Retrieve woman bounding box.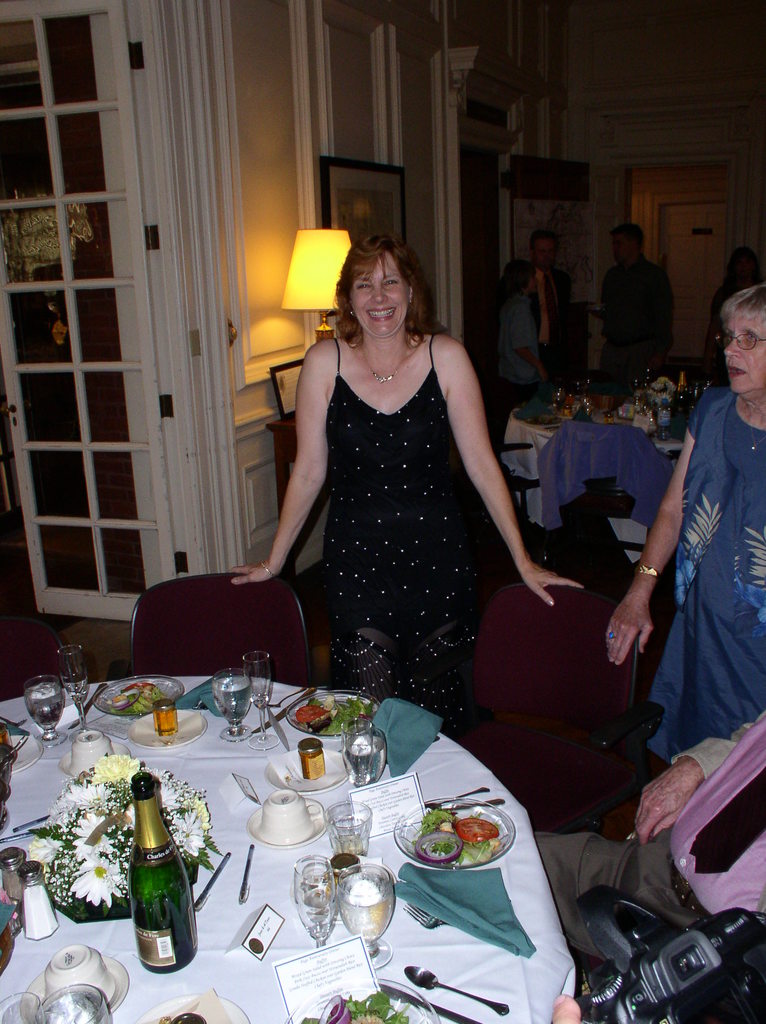
Bounding box: {"x1": 270, "y1": 223, "x2": 522, "y2": 716}.
